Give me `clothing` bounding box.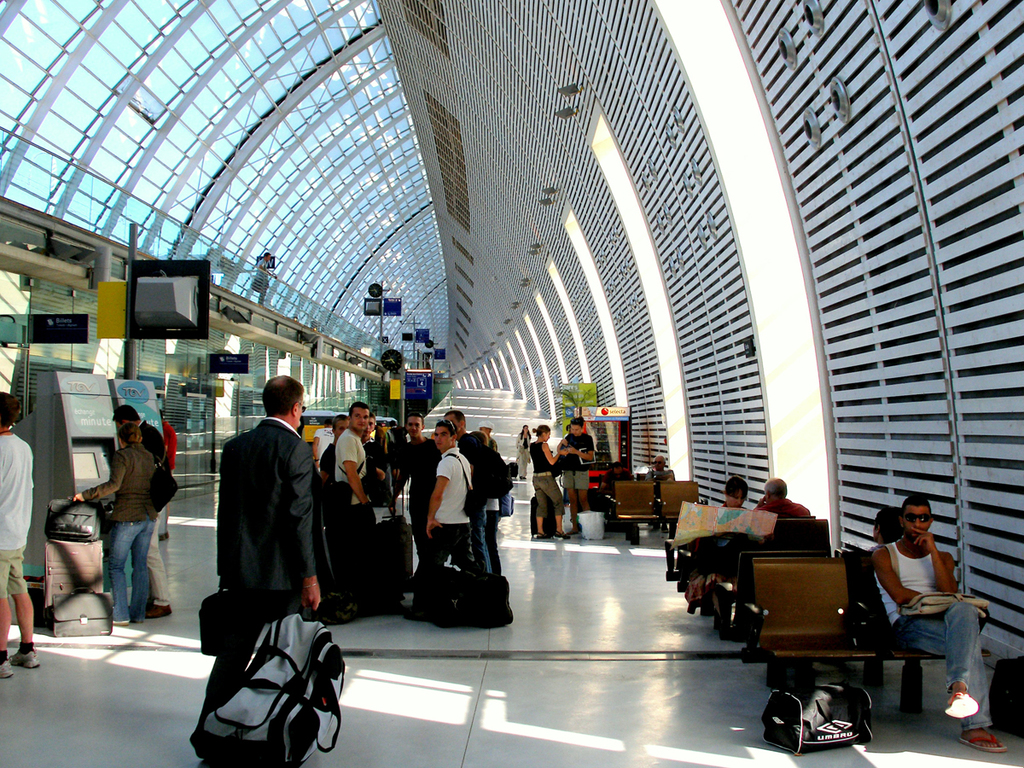
select_region(427, 449, 479, 571).
